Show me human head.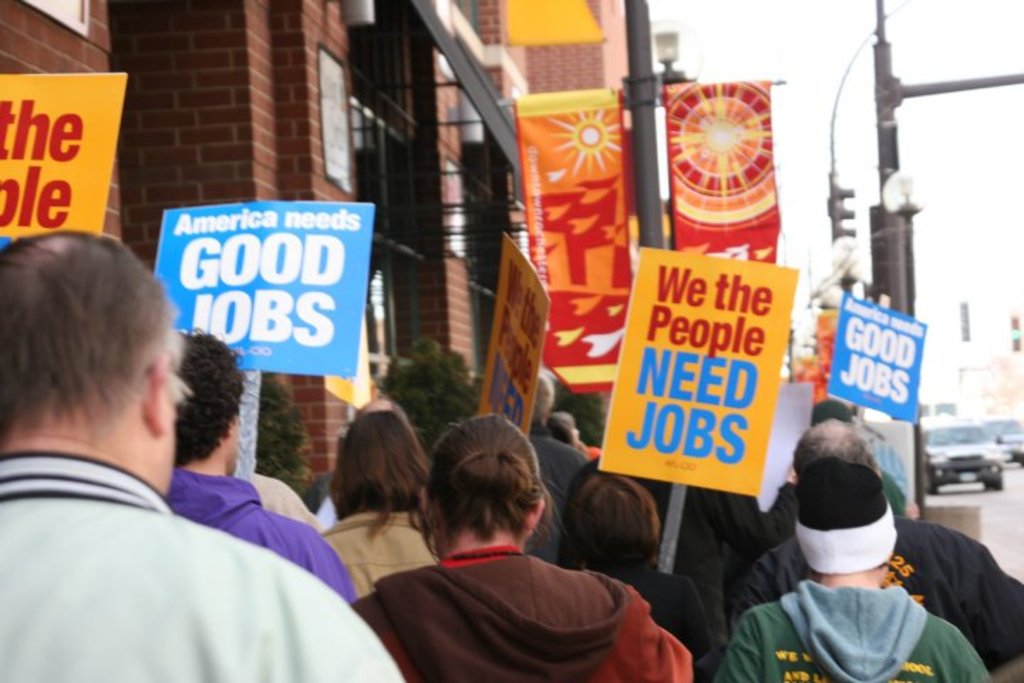
human head is here: <region>408, 411, 546, 556</region>.
